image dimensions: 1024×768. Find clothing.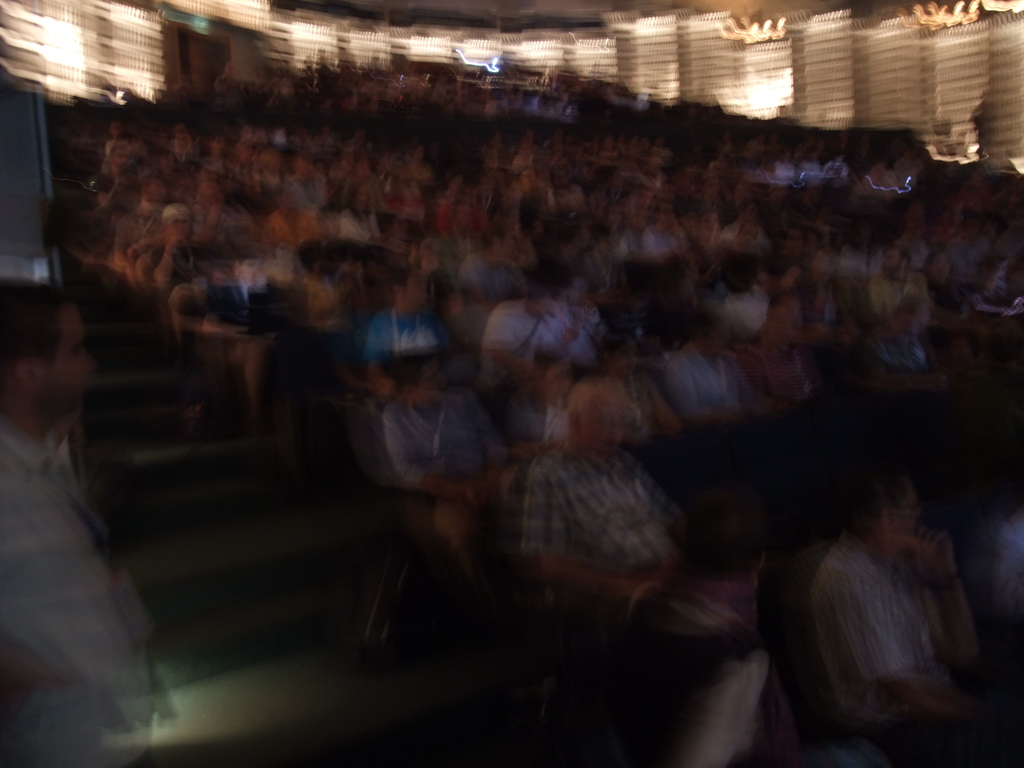
(479, 299, 567, 383).
